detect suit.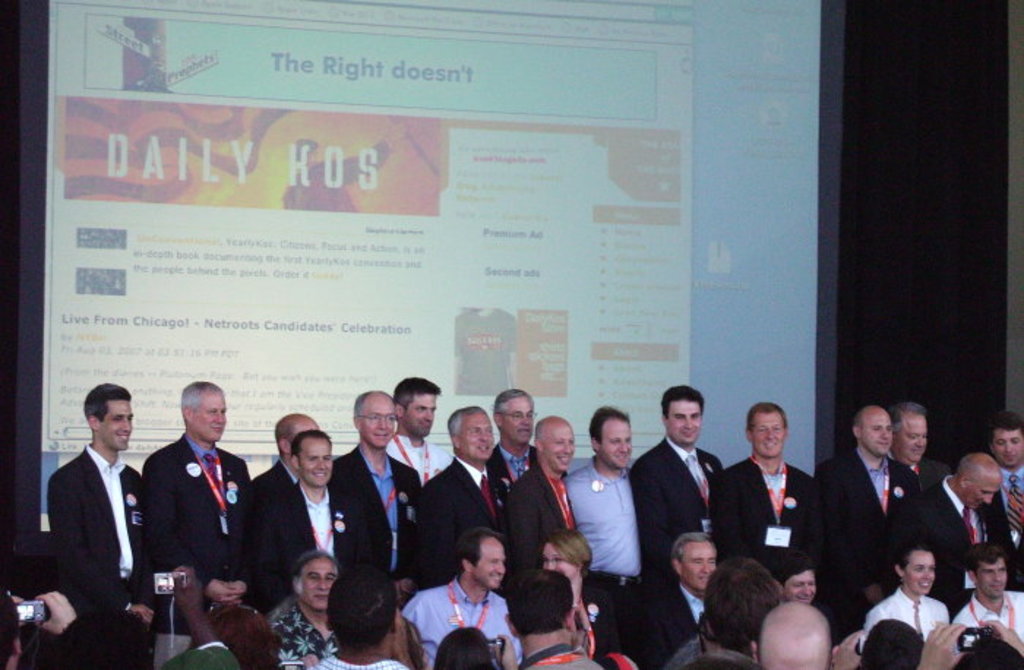
Detected at 929/477/996/619.
